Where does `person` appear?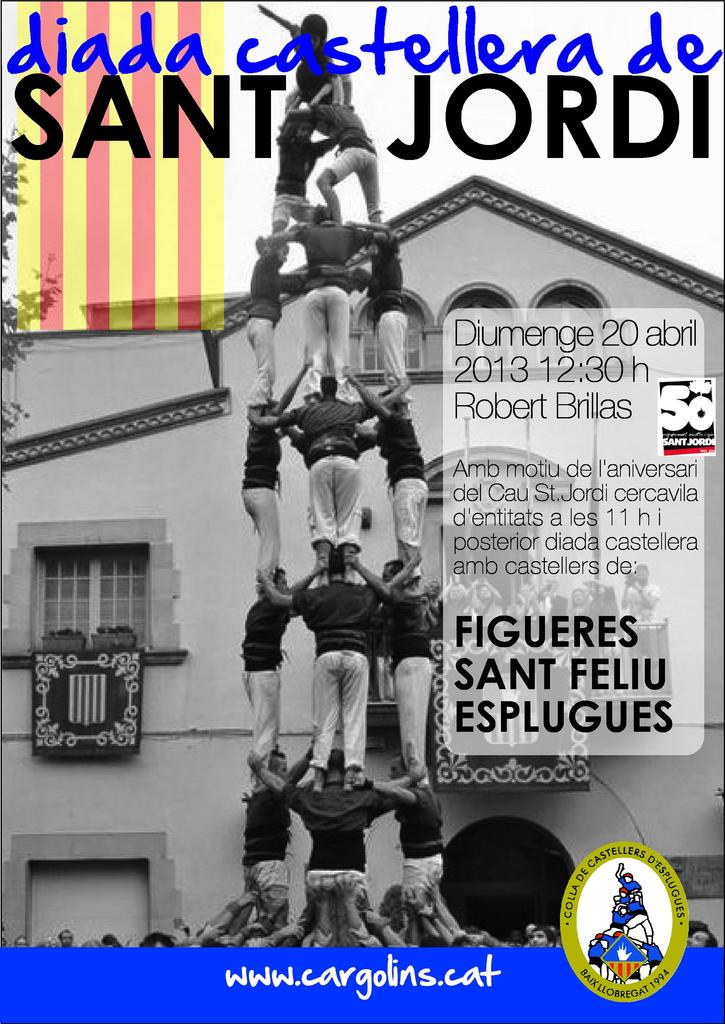
Appears at 266 205 378 403.
